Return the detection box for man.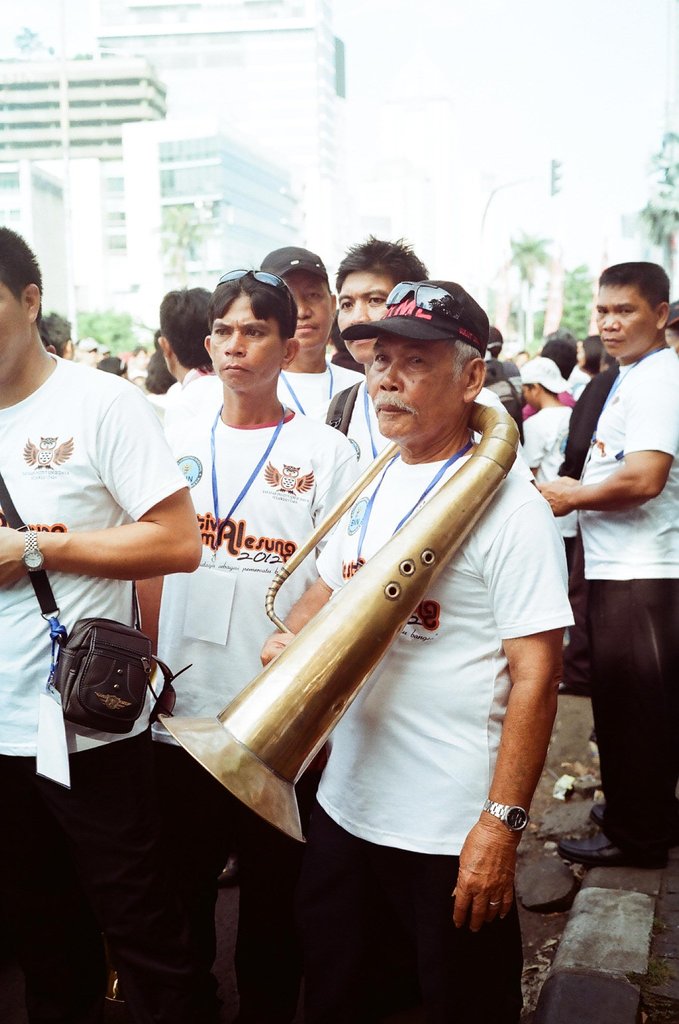
region(325, 227, 548, 490).
